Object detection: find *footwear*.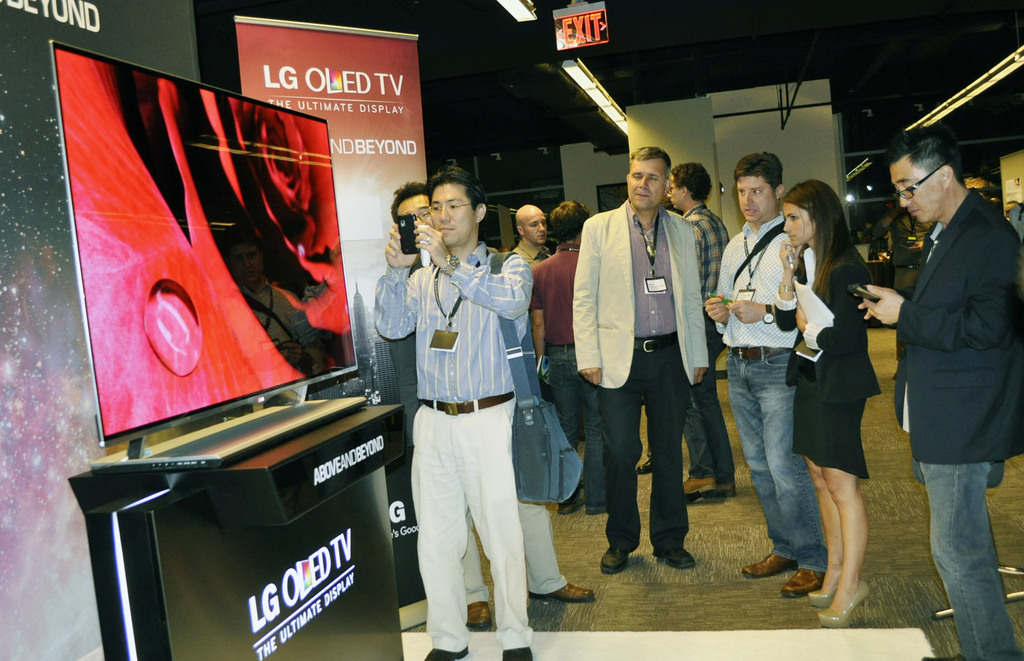
l=598, t=541, r=636, b=577.
